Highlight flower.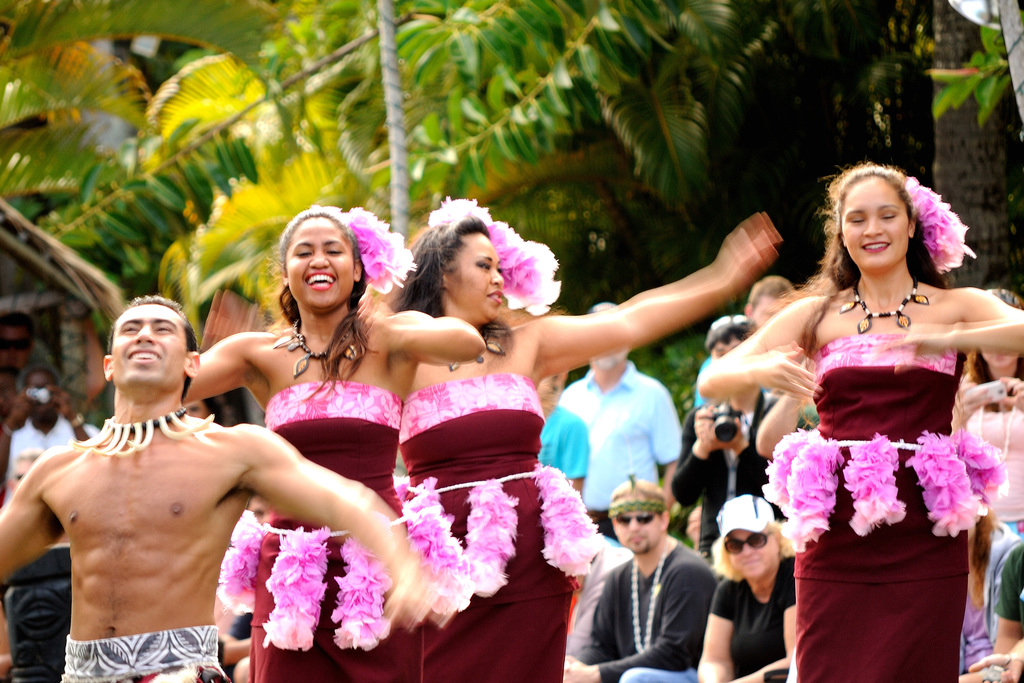
Highlighted region: <bbox>537, 465, 600, 573</bbox>.
